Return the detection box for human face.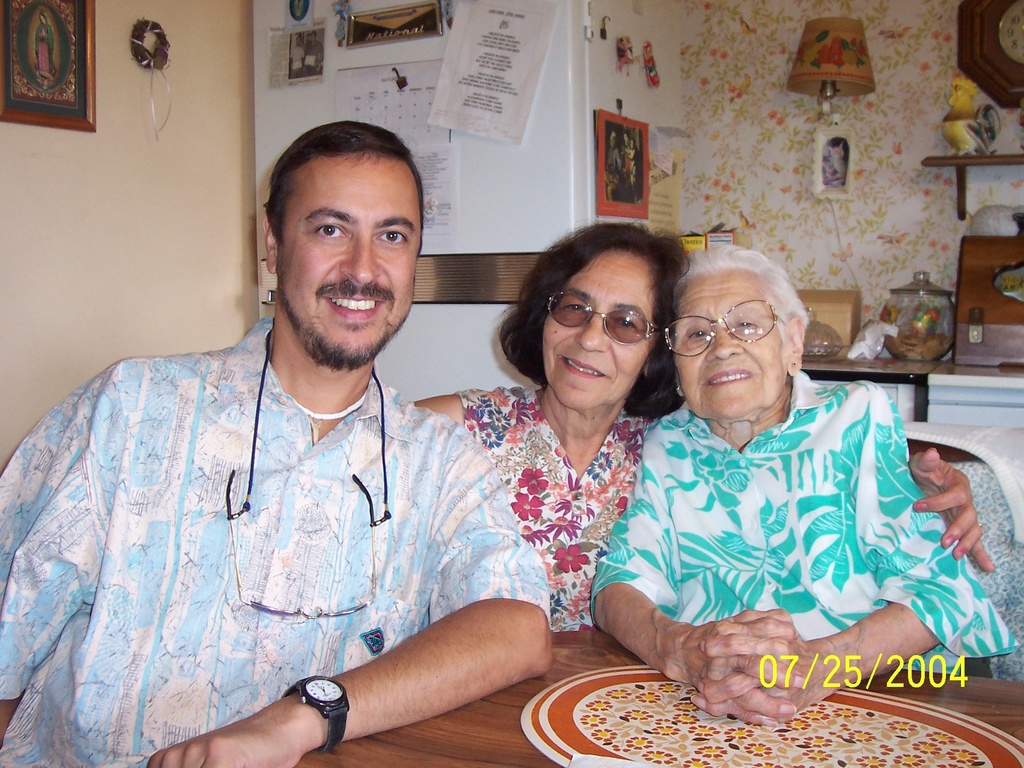
l=673, t=276, r=785, b=422.
